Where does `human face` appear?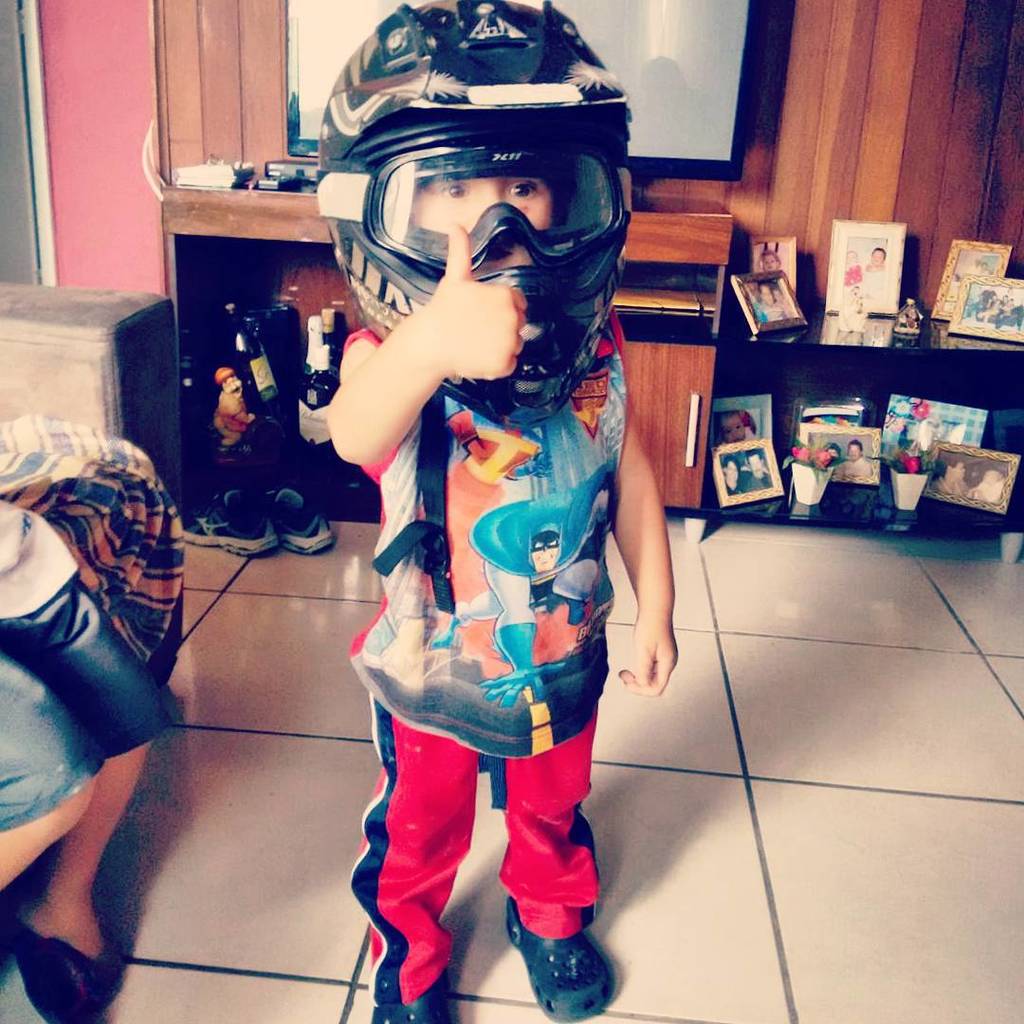
Appears at bbox=[748, 454, 764, 475].
